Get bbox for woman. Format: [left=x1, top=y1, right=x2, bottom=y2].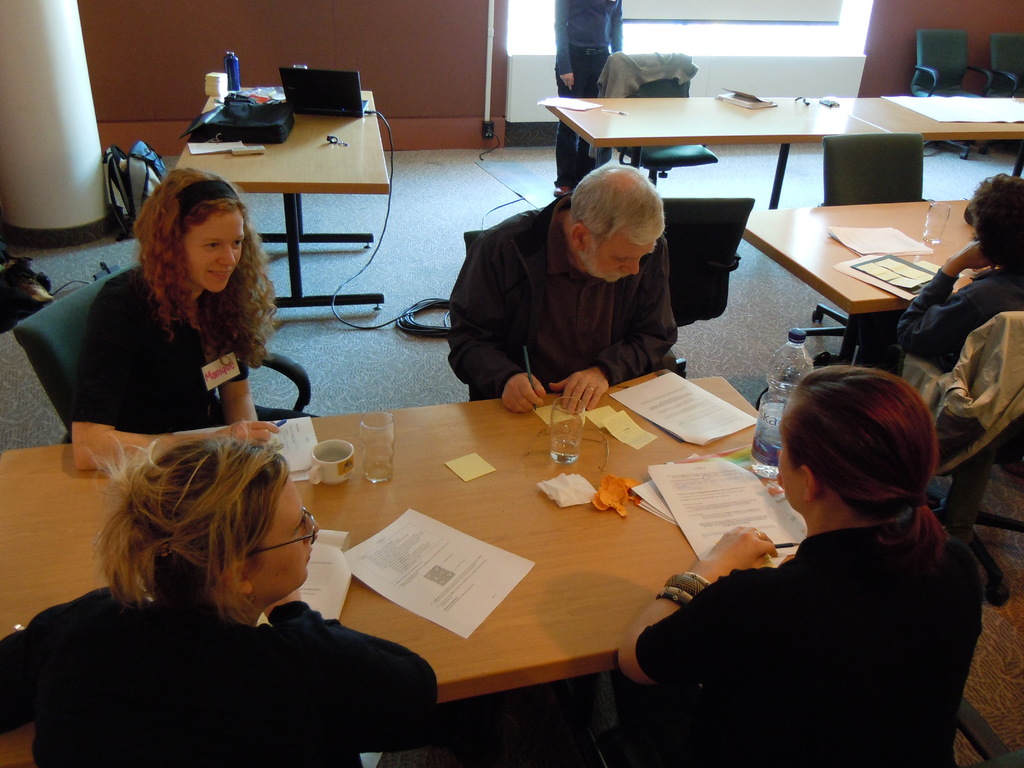
[left=74, top=166, right=266, bottom=425].
